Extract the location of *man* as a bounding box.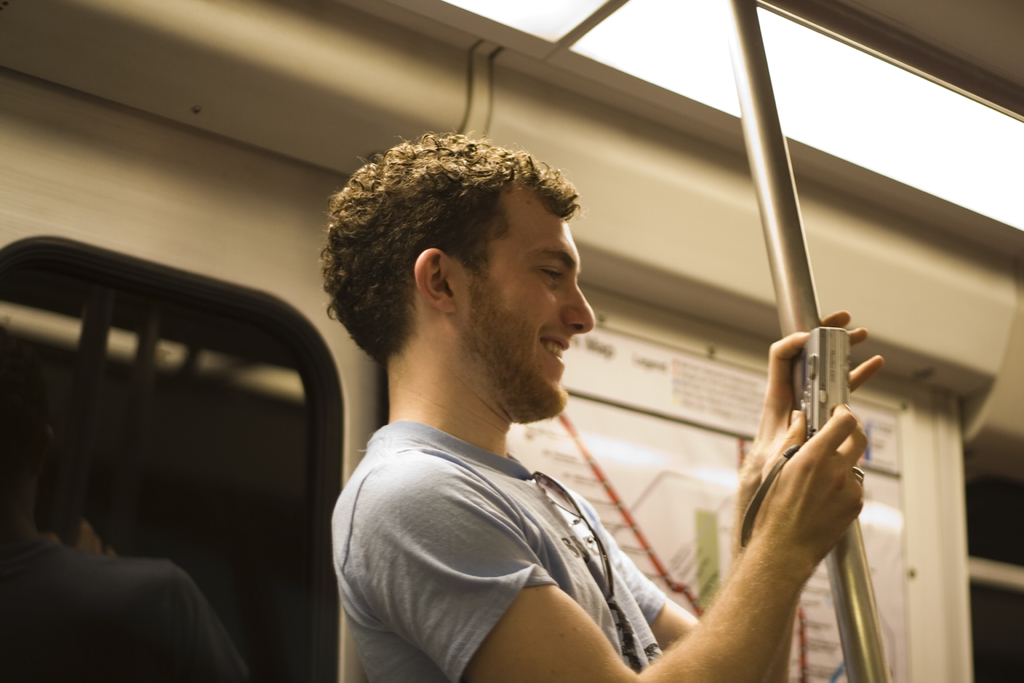
l=0, t=319, r=255, b=682.
